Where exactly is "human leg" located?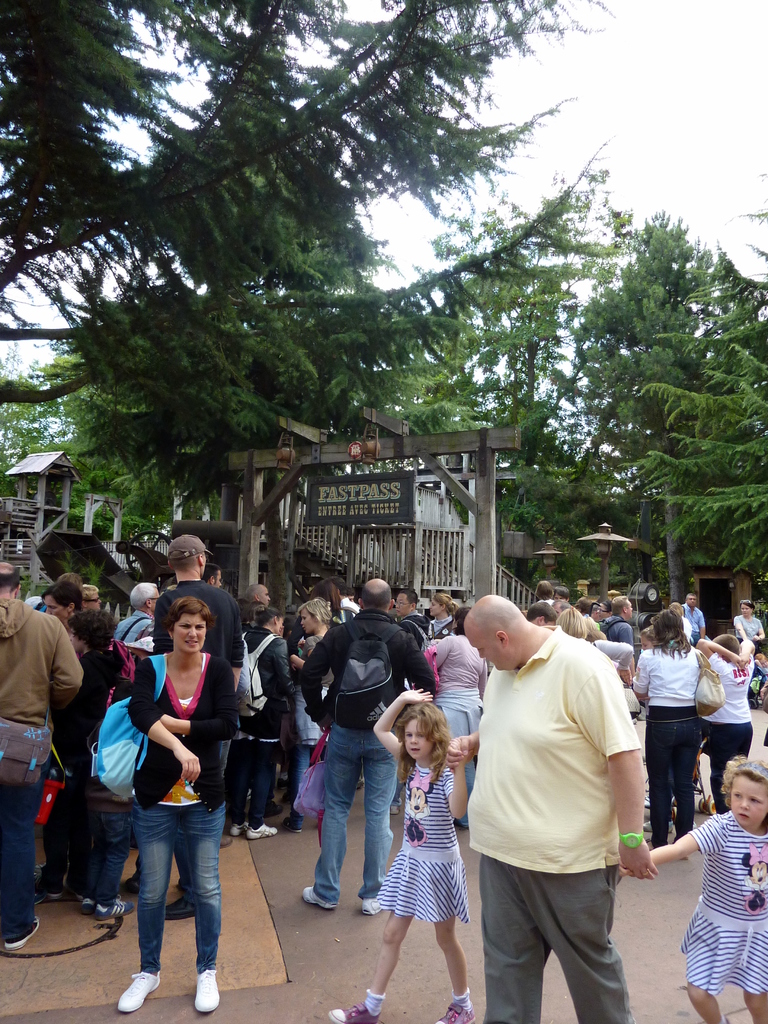
Its bounding box is Rect(712, 717, 732, 814).
